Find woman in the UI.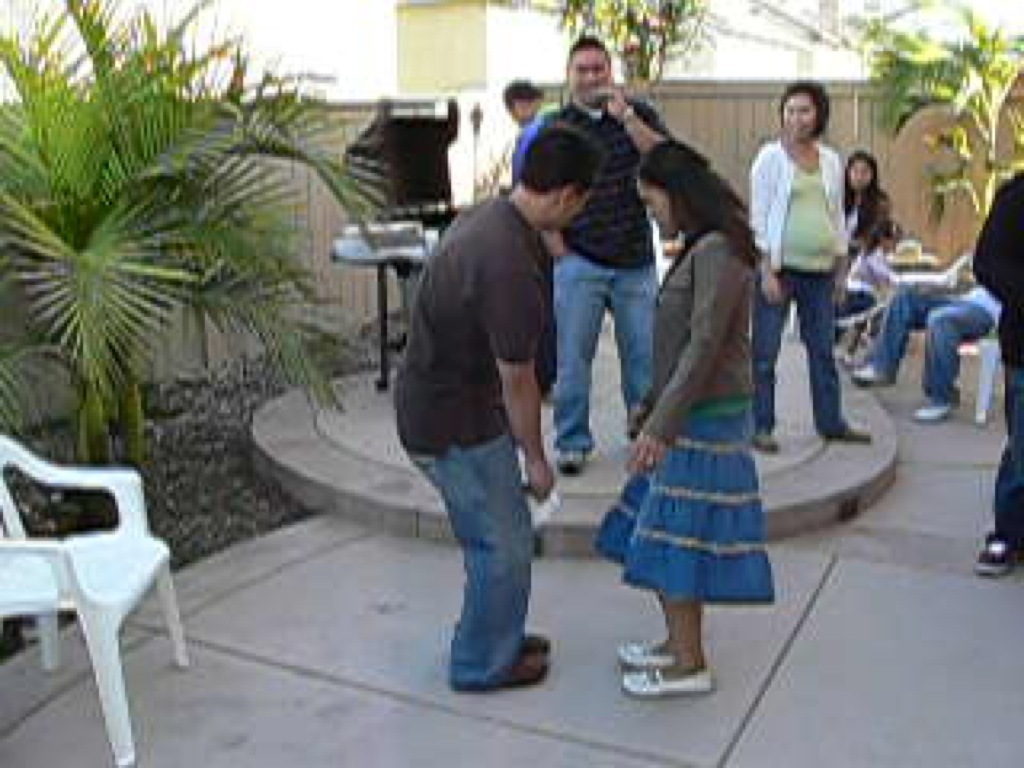
UI element at [x1=746, y1=73, x2=876, y2=464].
